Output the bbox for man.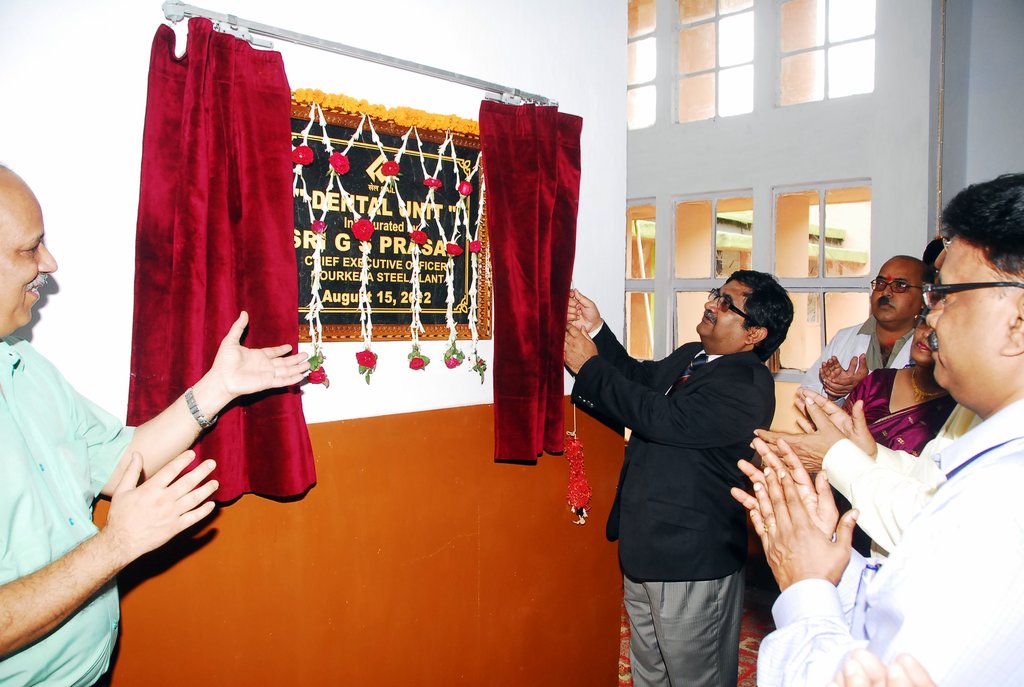
select_region(804, 249, 920, 411).
